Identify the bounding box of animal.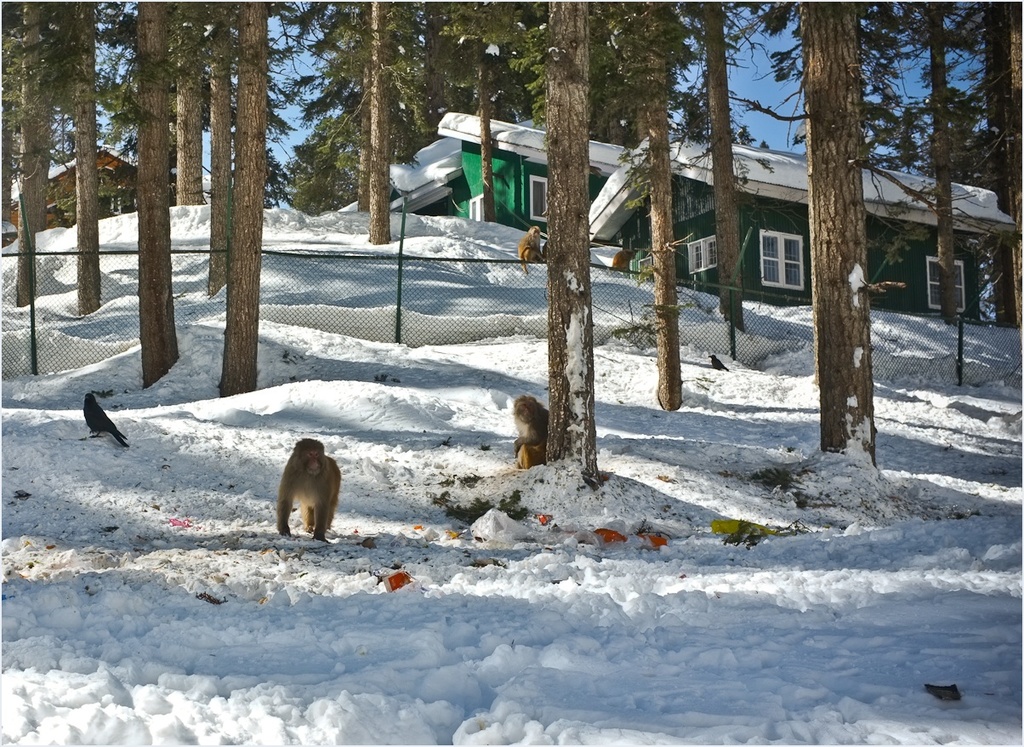
x1=704 y1=351 x2=727 y2=370.
